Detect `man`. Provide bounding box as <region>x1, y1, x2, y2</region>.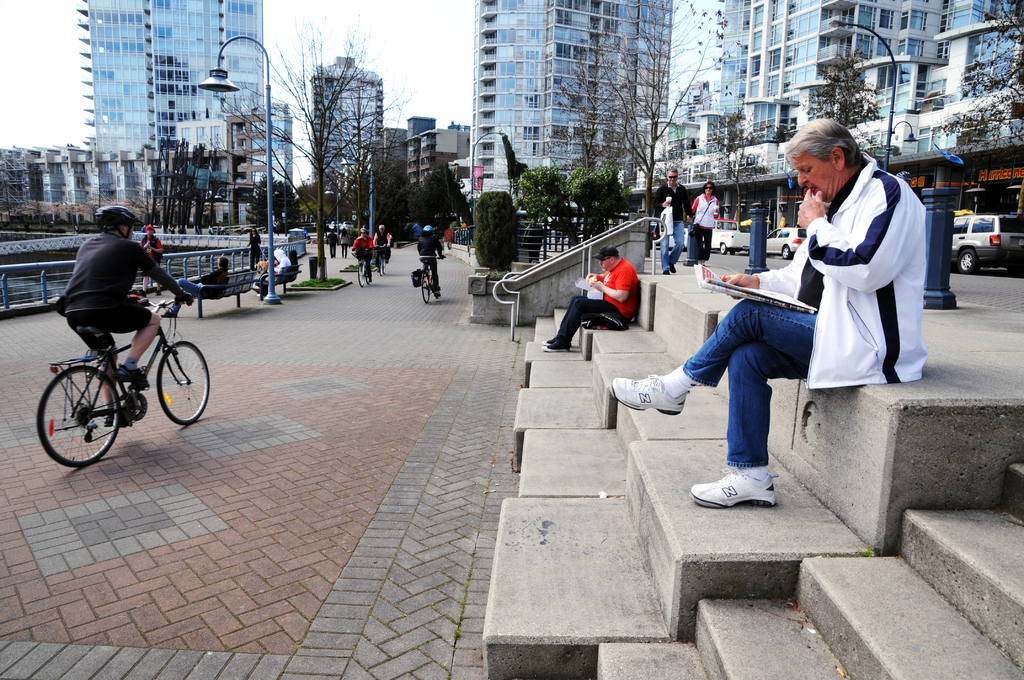
<region>545, 245, 639, 350</region>.
